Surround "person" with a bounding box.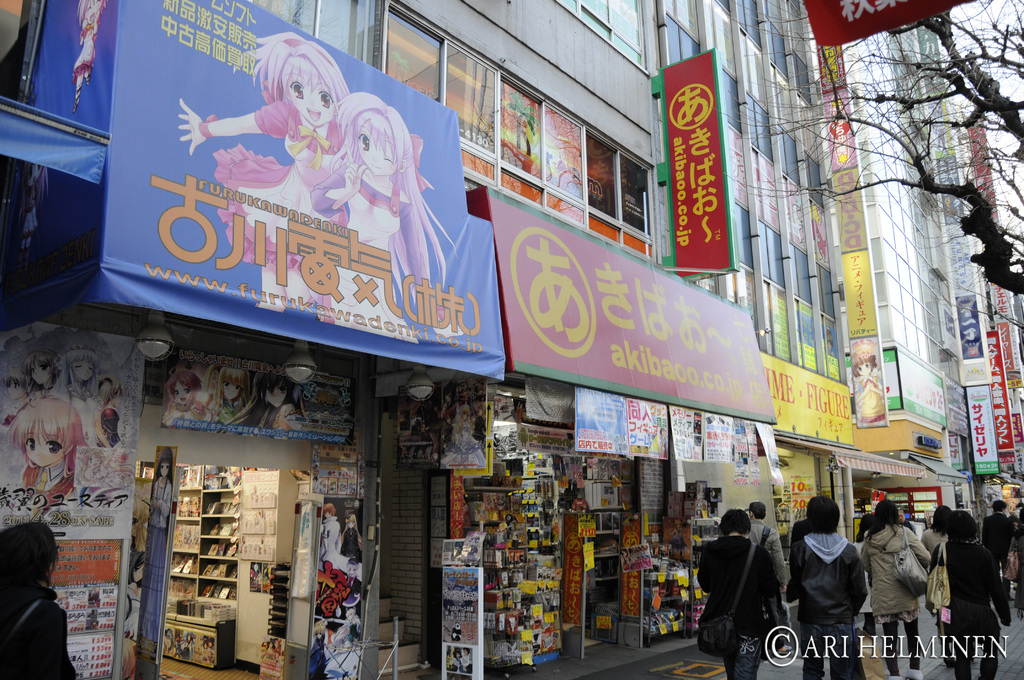
locate(204, 371, 252, 424).
